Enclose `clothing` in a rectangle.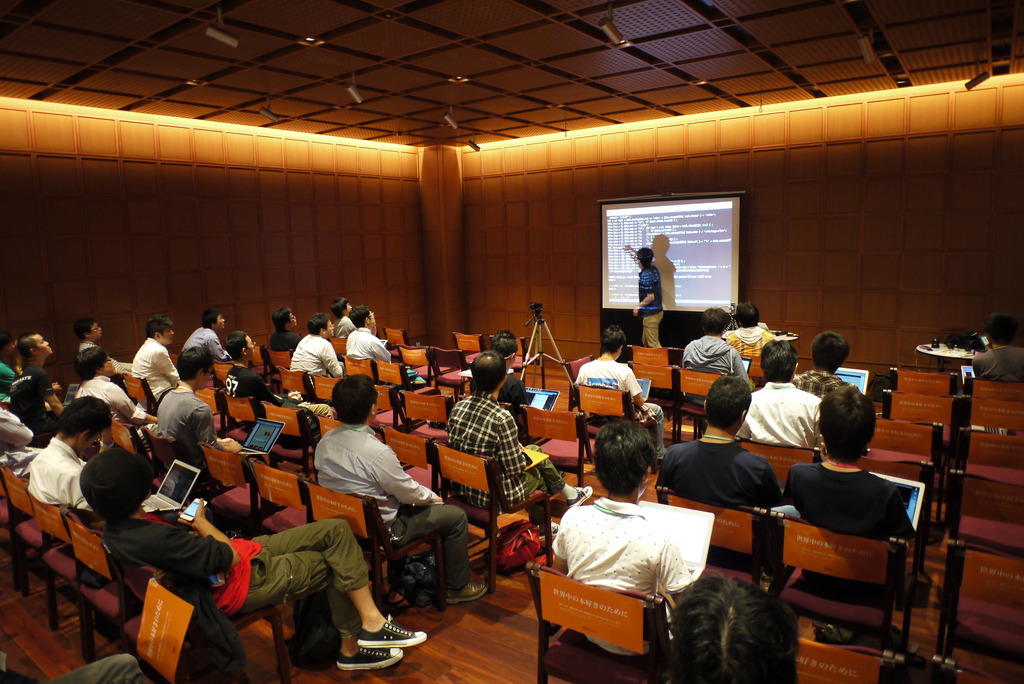
[782, 462, 933, 537].
